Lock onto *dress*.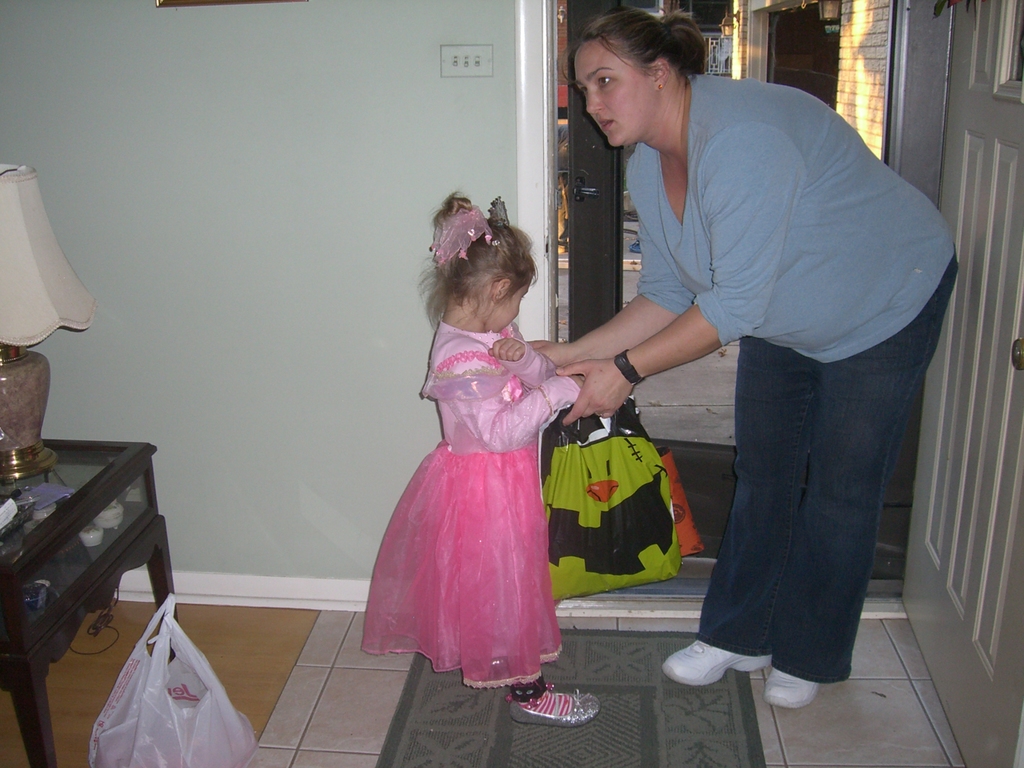
Locked: Rect(368, 308, 571, 668).
